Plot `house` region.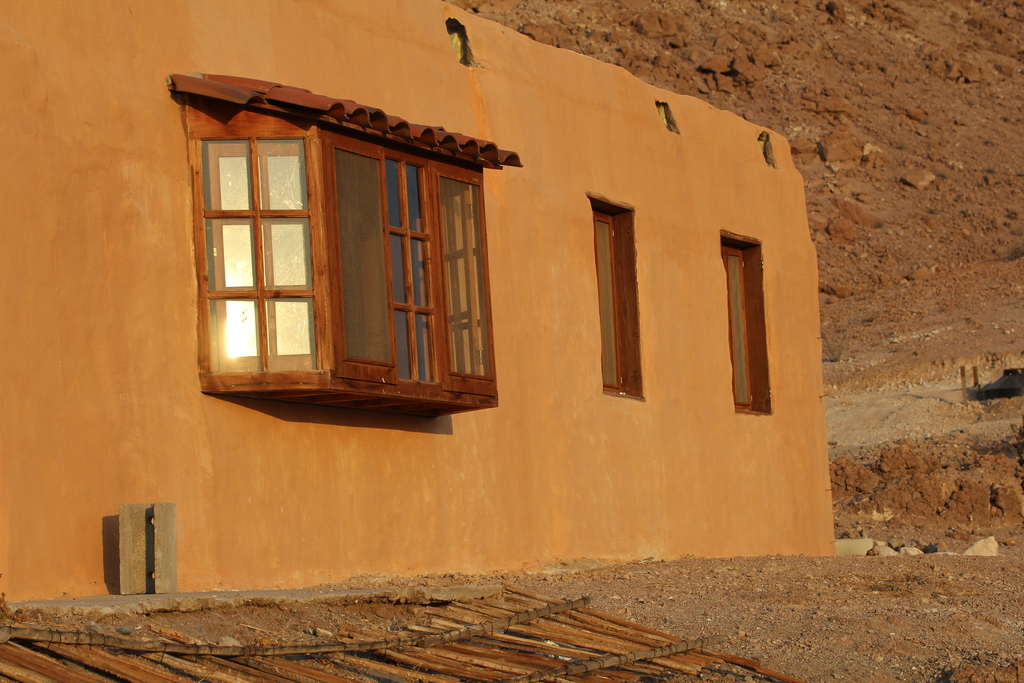
Plotted at x1=0, y1=0, x2=836, y2=553.
